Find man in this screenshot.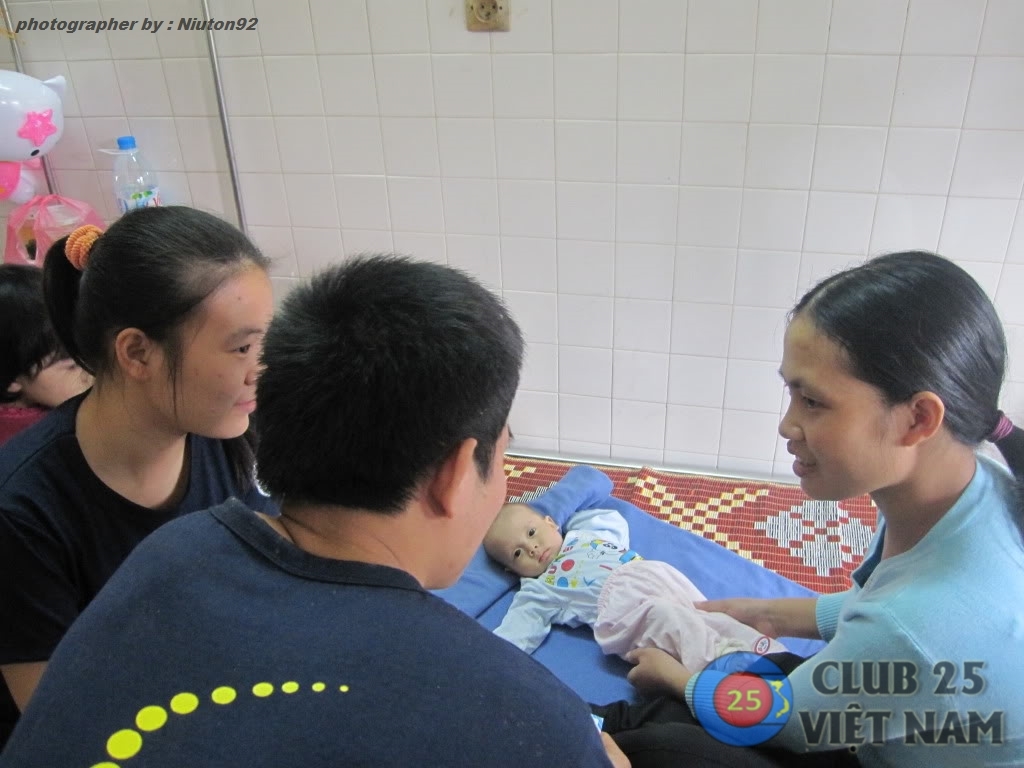
The bounding box for man is {"x1": 0, "y1": 251, "x2": 613, "y2": 767}.
